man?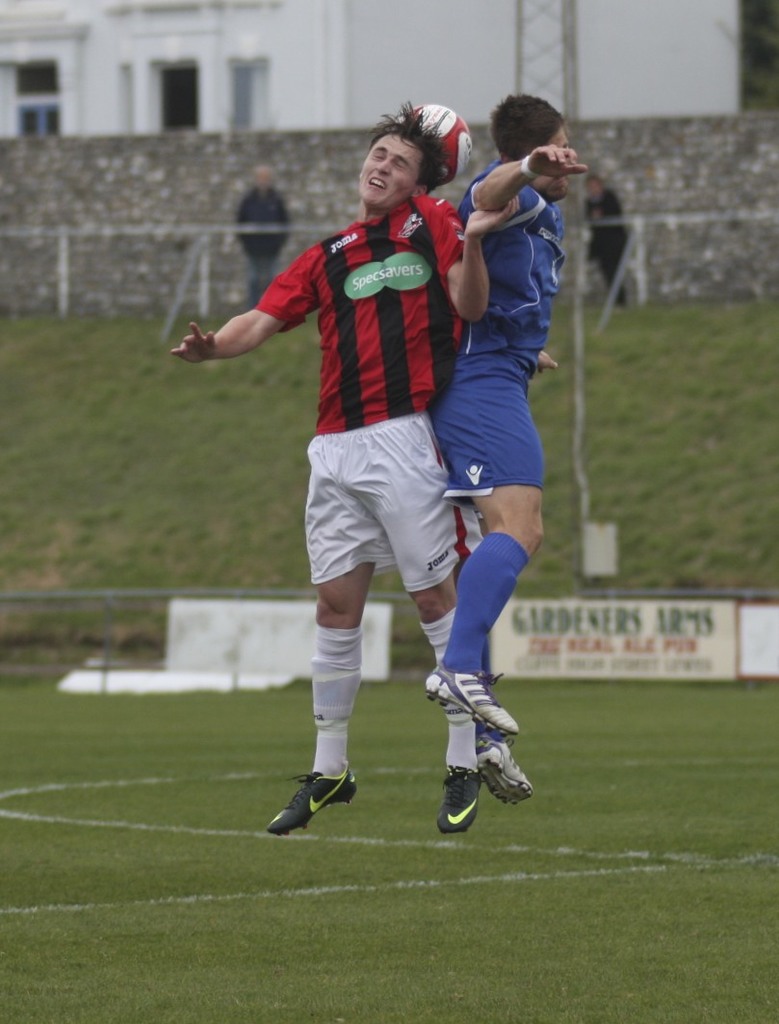
<box>426,90,586,805</box>
